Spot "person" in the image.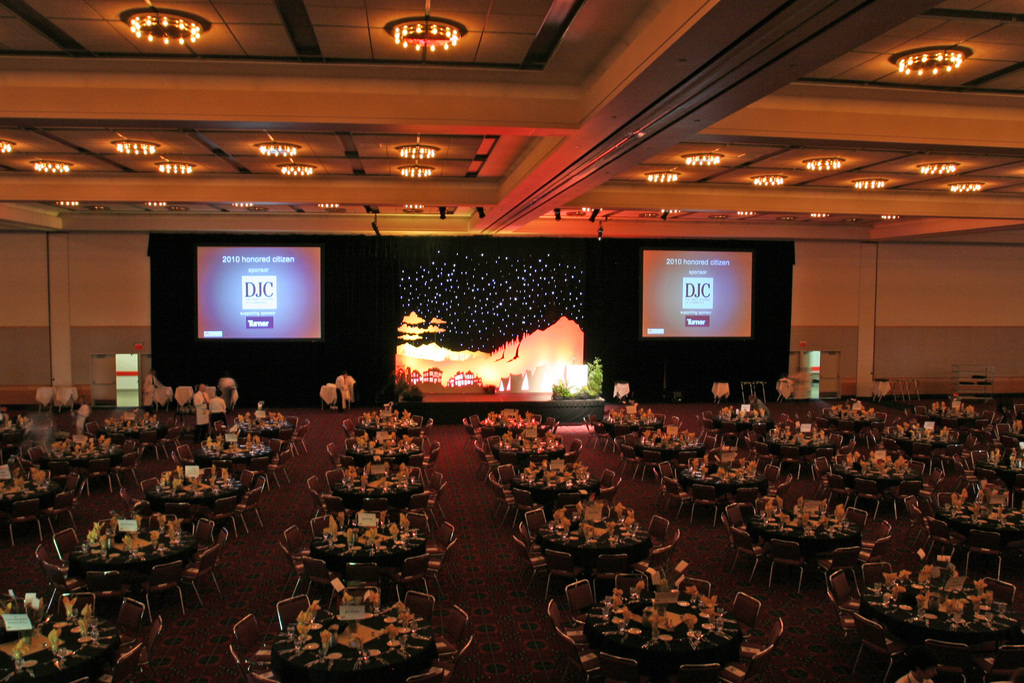
"person" found at <region>580, 479, 609, 505</region>.
